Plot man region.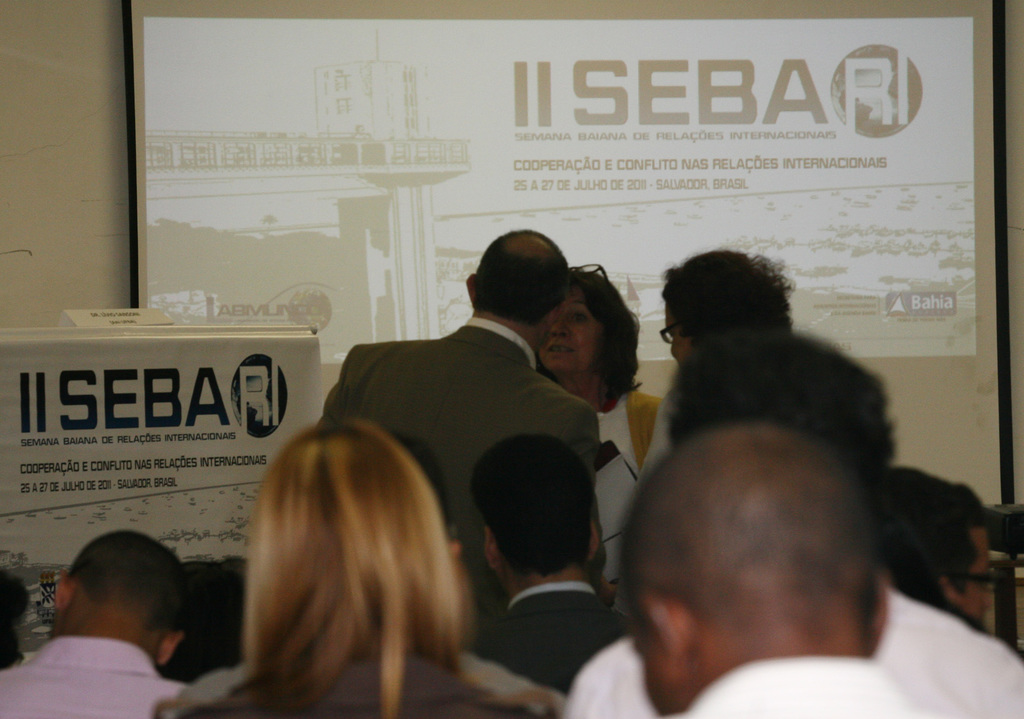
Plotted at 468 433 624 697.
